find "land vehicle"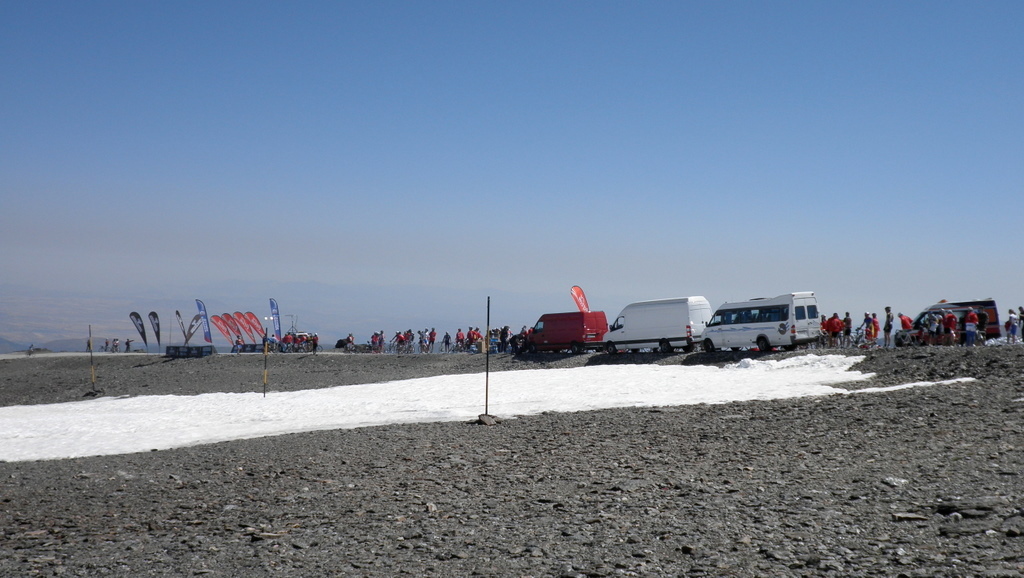
<region>604, 294, 712, 348</region>
